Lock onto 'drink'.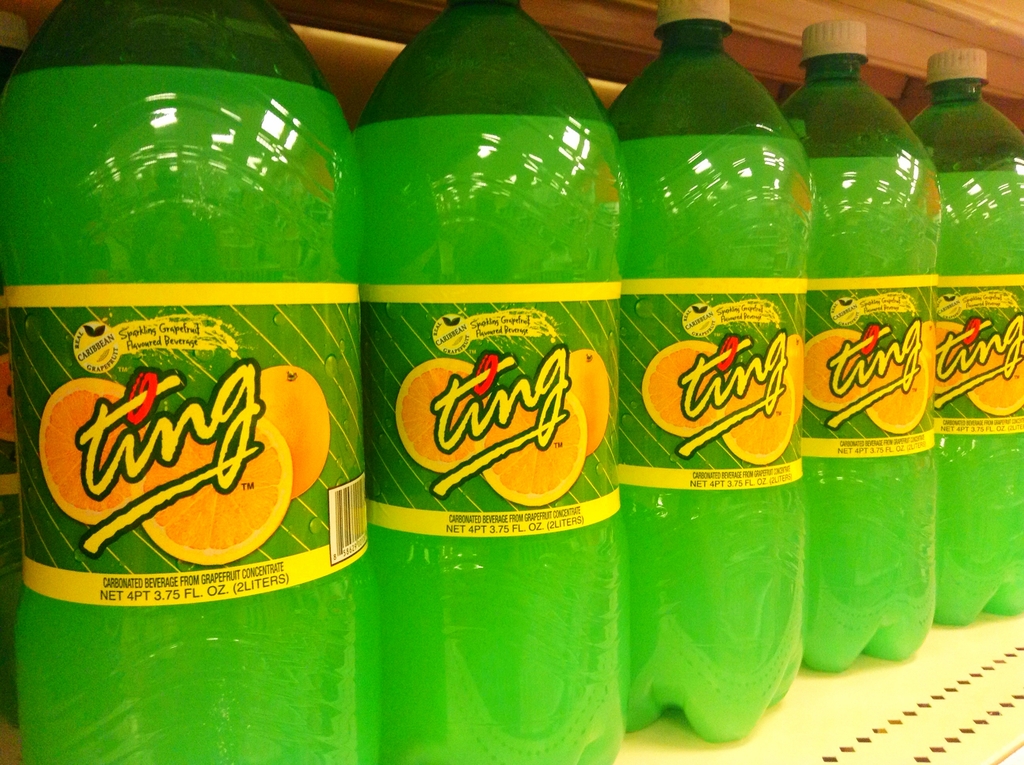
Locked: detection(806, 147, 932, 673).
